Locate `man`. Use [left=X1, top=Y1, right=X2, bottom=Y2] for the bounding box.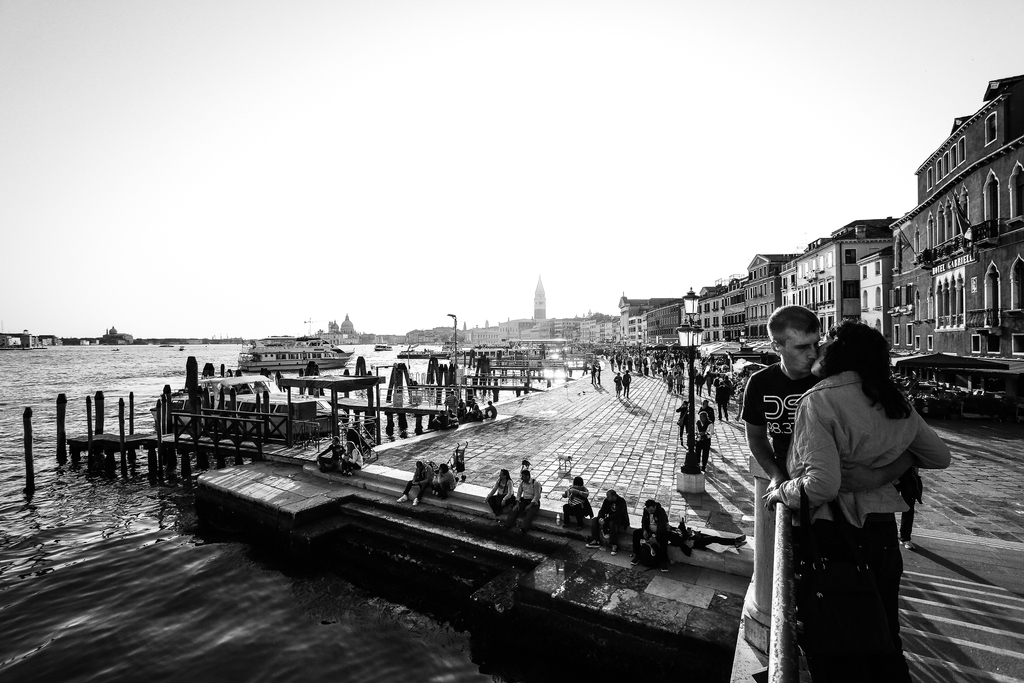
[left=739, top=306, right=885, bottom=652].
